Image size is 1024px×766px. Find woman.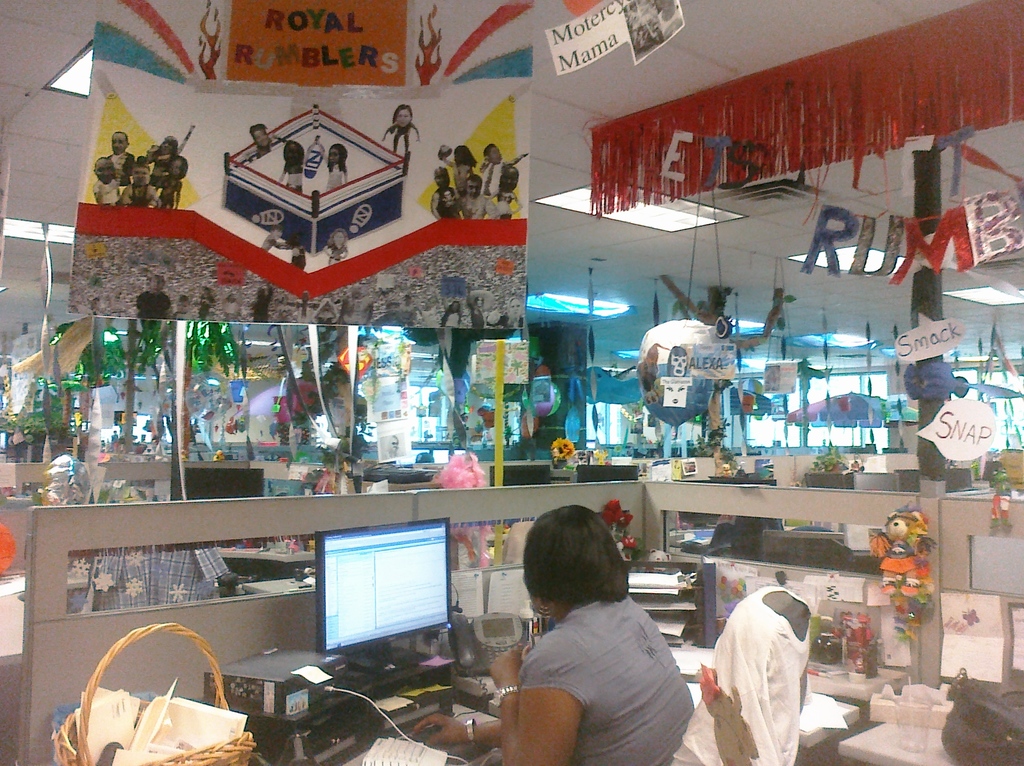
{"left": 485, "top": 296, "right": 522, "bottom": 328}.
